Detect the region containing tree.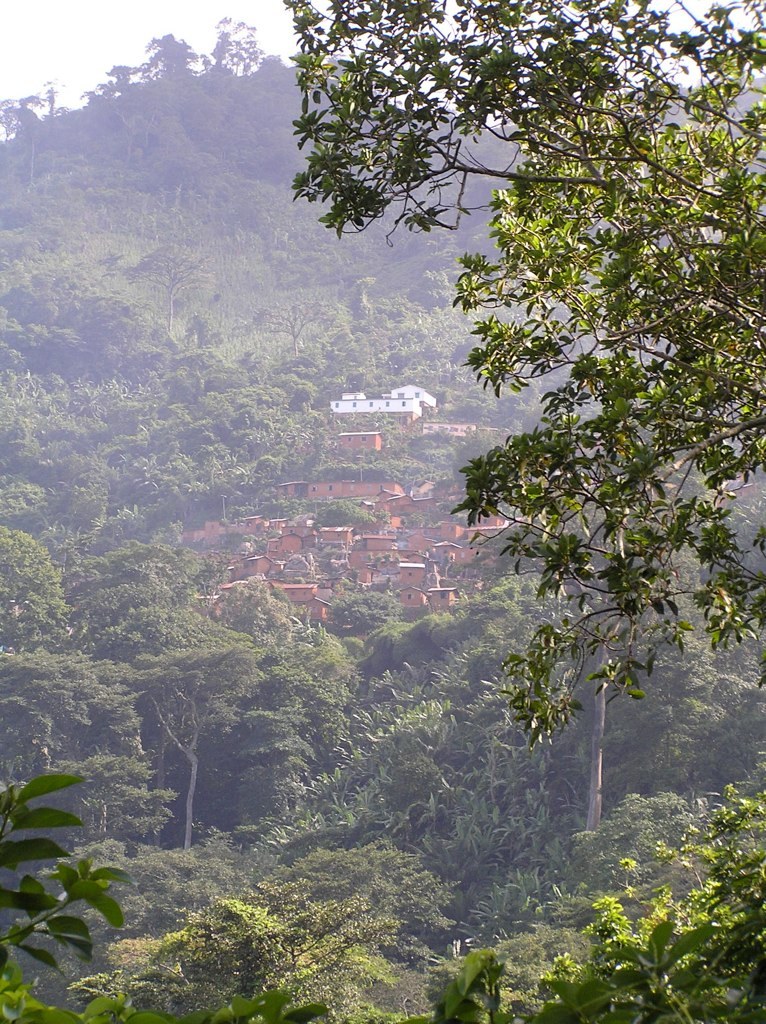
left=279, top=0, right=765, bottom=749.
